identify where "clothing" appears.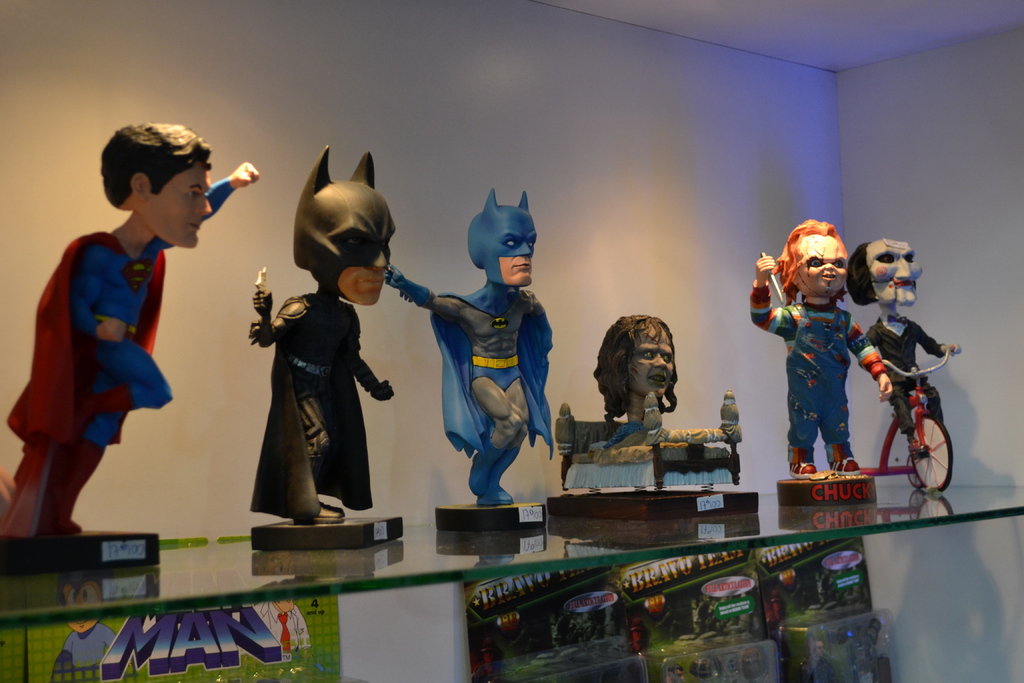
Appears at l=749, t=284, r=884, b=448.
